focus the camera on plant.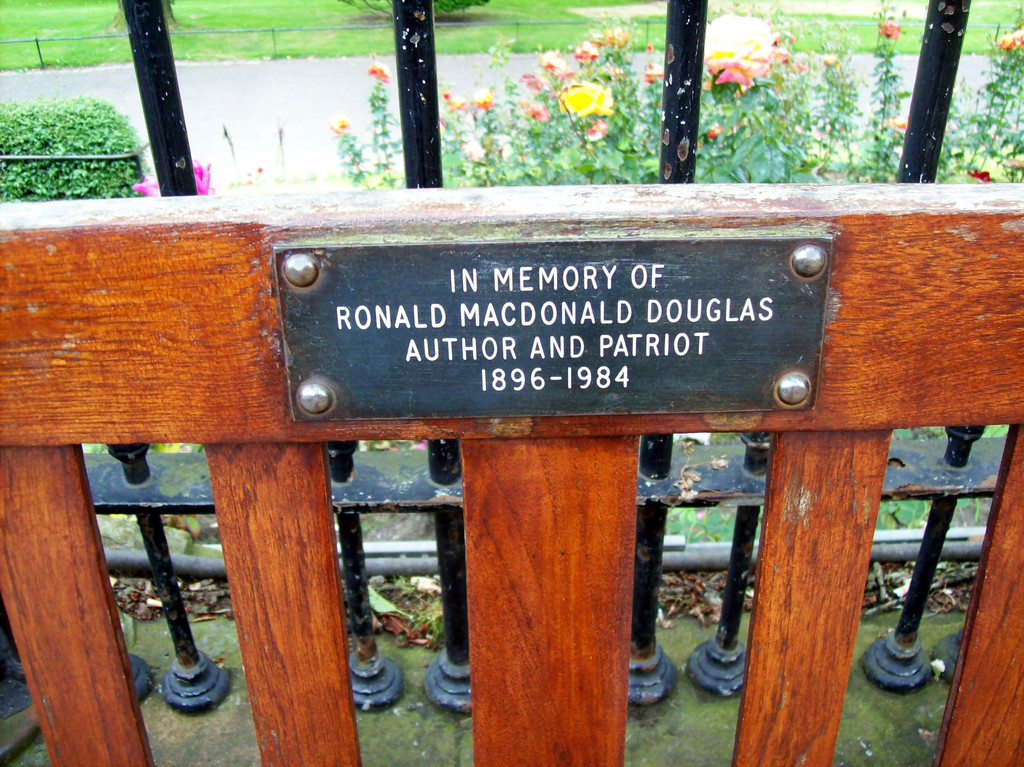
Focus region: x1=0 y1=91 x2=148 y2=199.
